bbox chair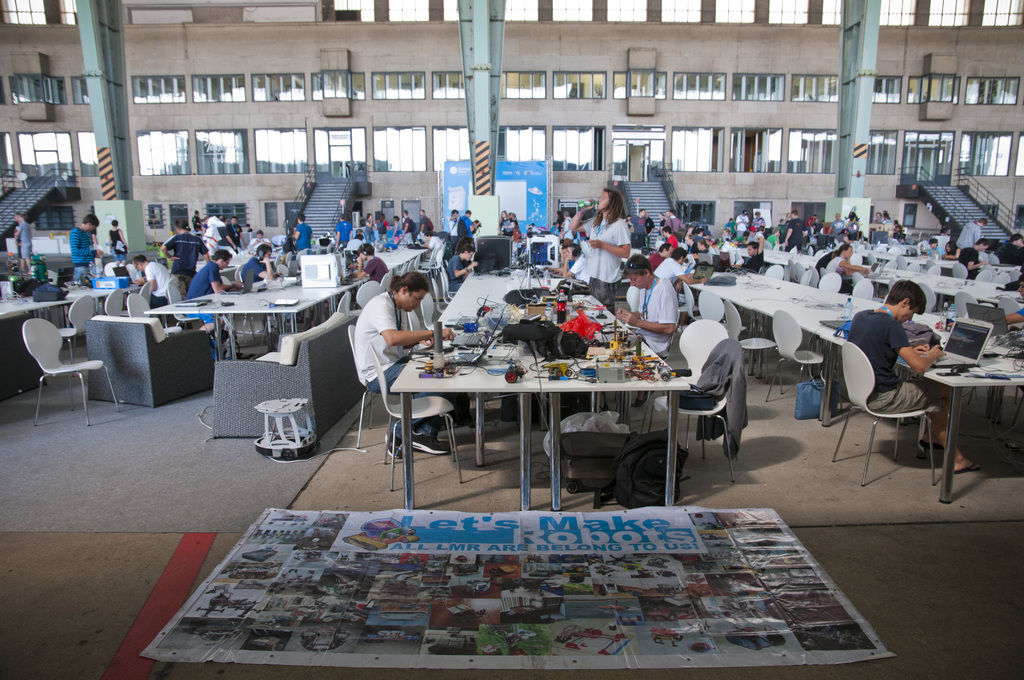
BBox(127, 295, 152, 321)
